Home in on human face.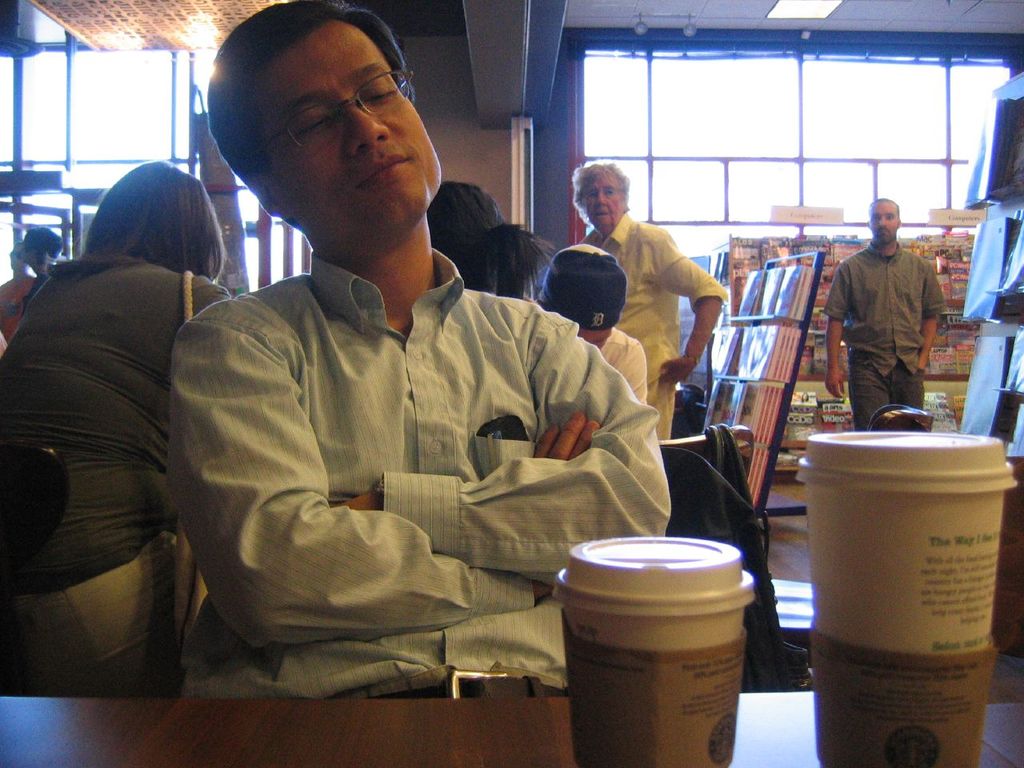
Homed in at (582, 176, 624, 230).
